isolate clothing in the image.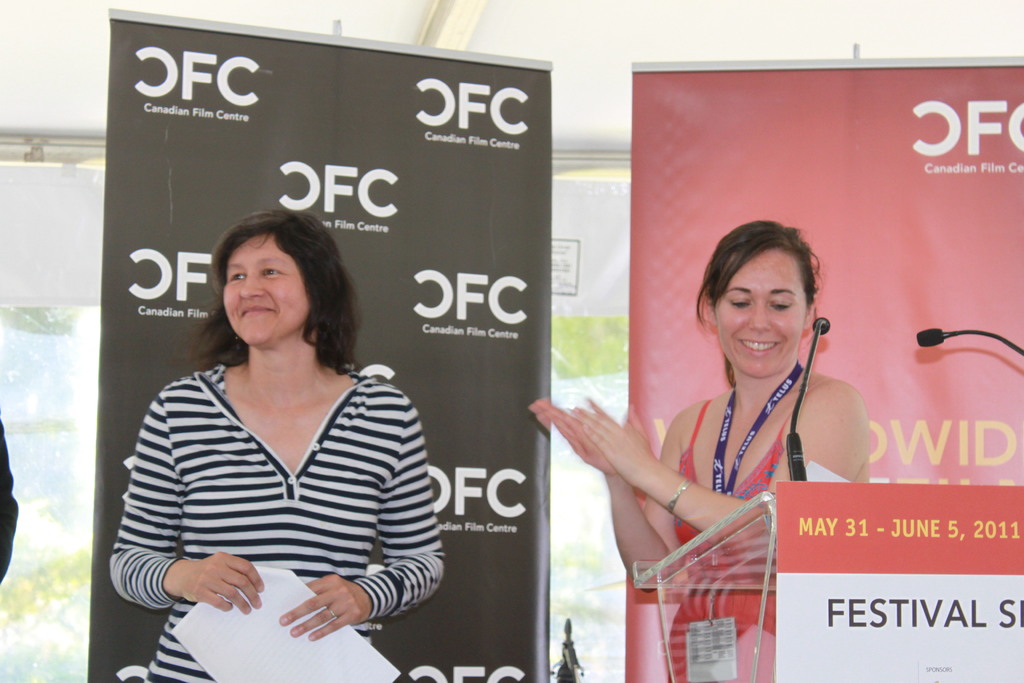
Isolated region: bbox=[118, 317, 436, 653].
